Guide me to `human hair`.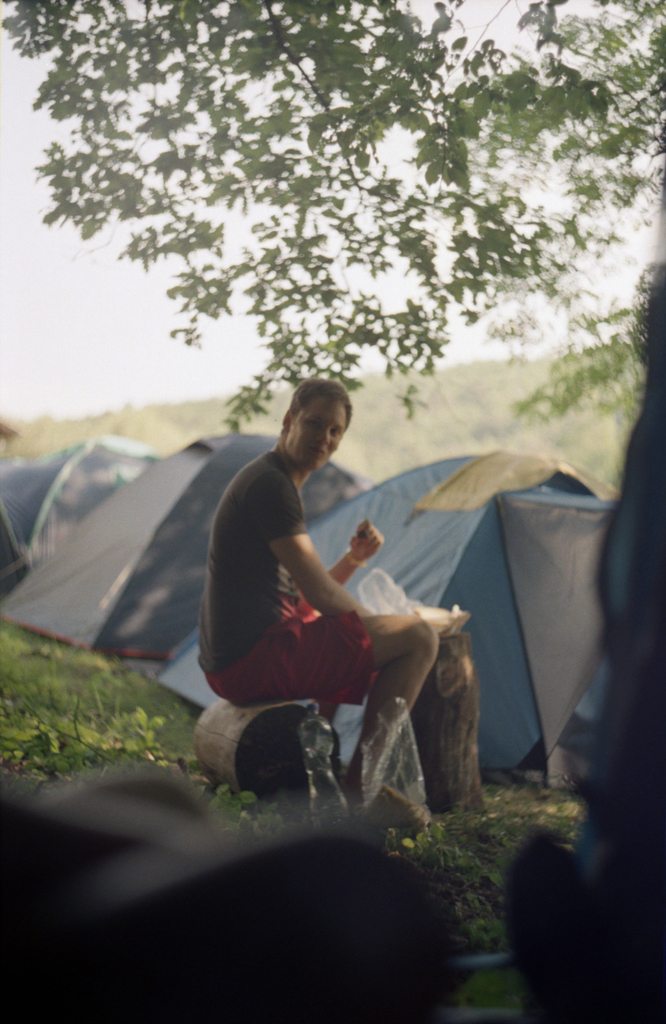
Guidance: [left=288, top=375, right=354, bottom=420].
